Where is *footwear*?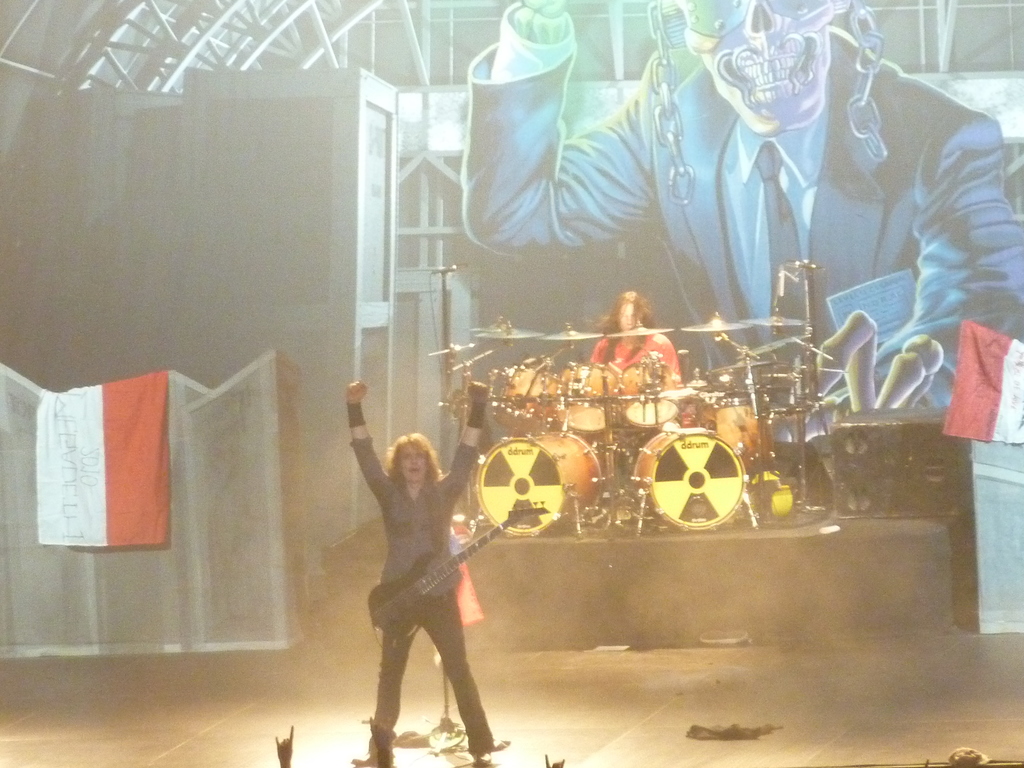
351, 735, 396, 767.
